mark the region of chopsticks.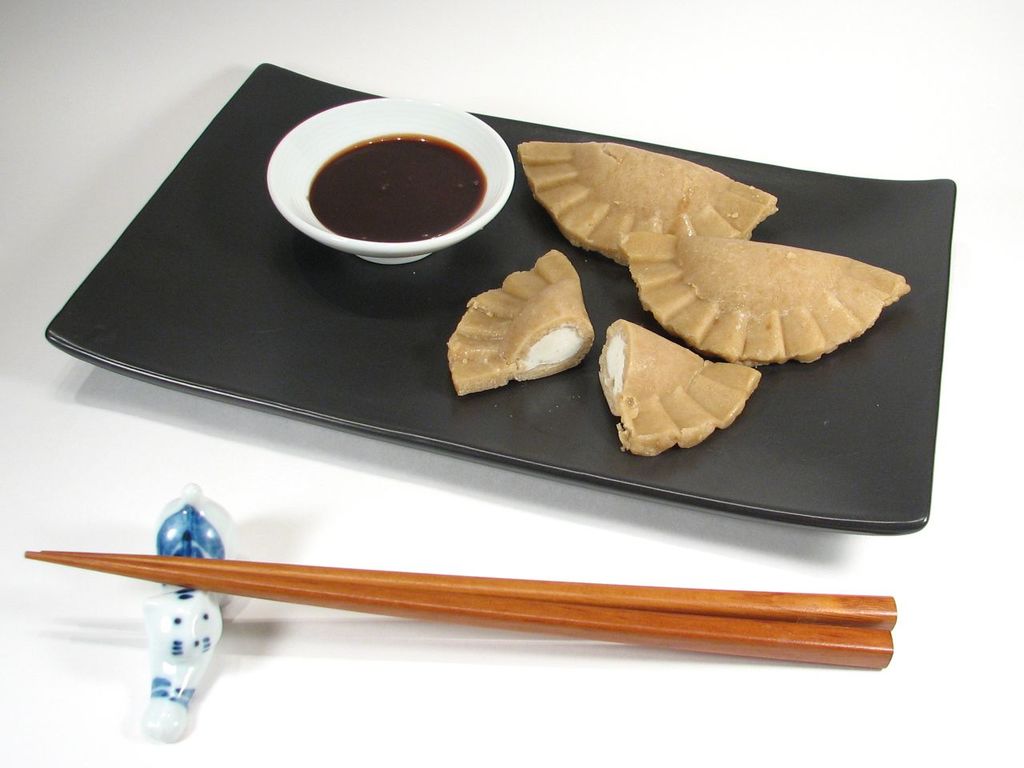
Region: {"left": 22, "top": 549, "right": 896, "bottom": 667}.
